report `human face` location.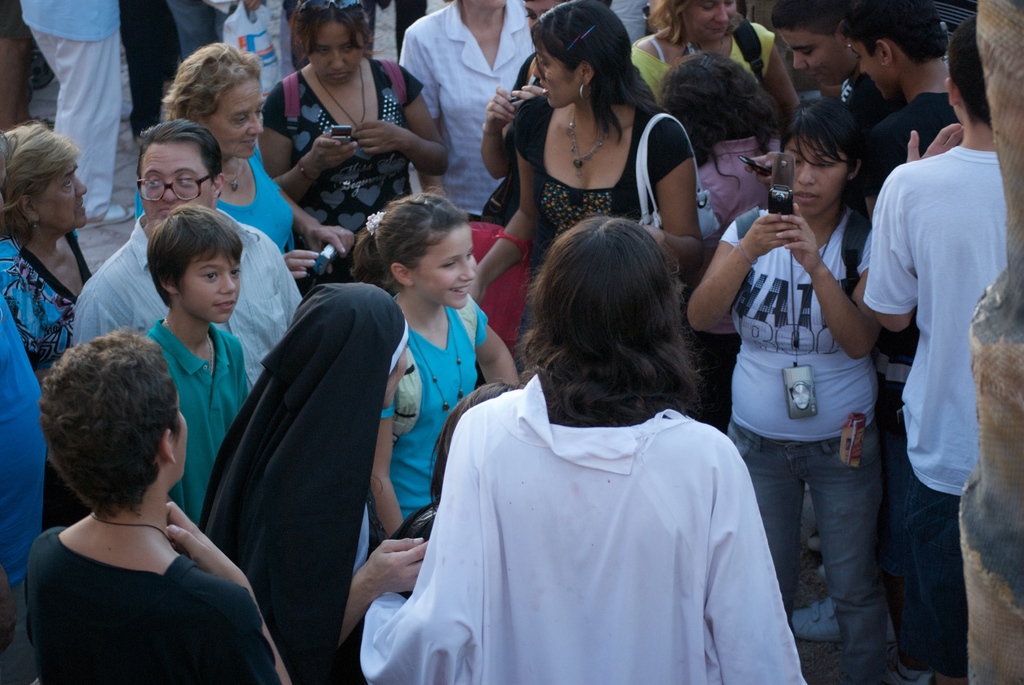
Report: left=774, top=24, right=848, bottom=83.
